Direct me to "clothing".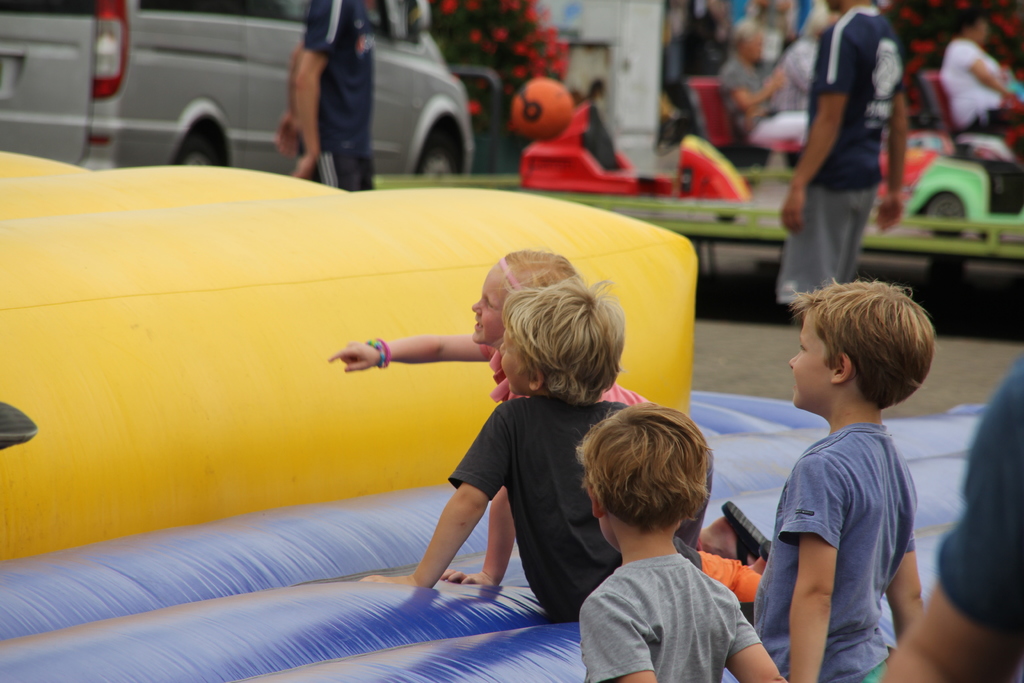
Direction: BBox(931, 356, 1023, 682).
